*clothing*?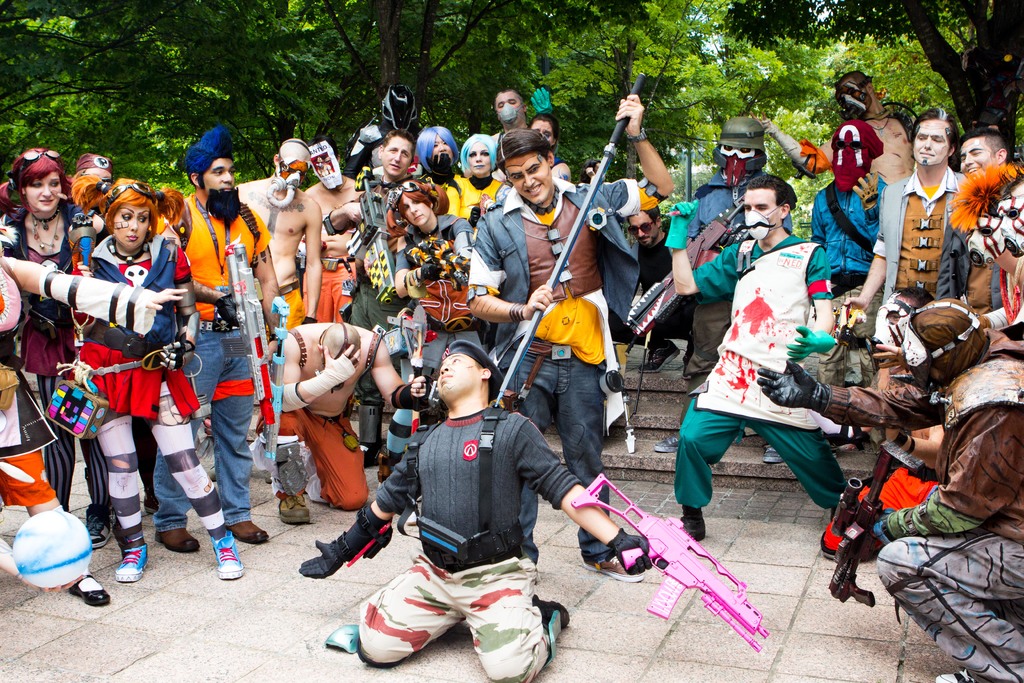
detection(630, 233, 698, 350)
